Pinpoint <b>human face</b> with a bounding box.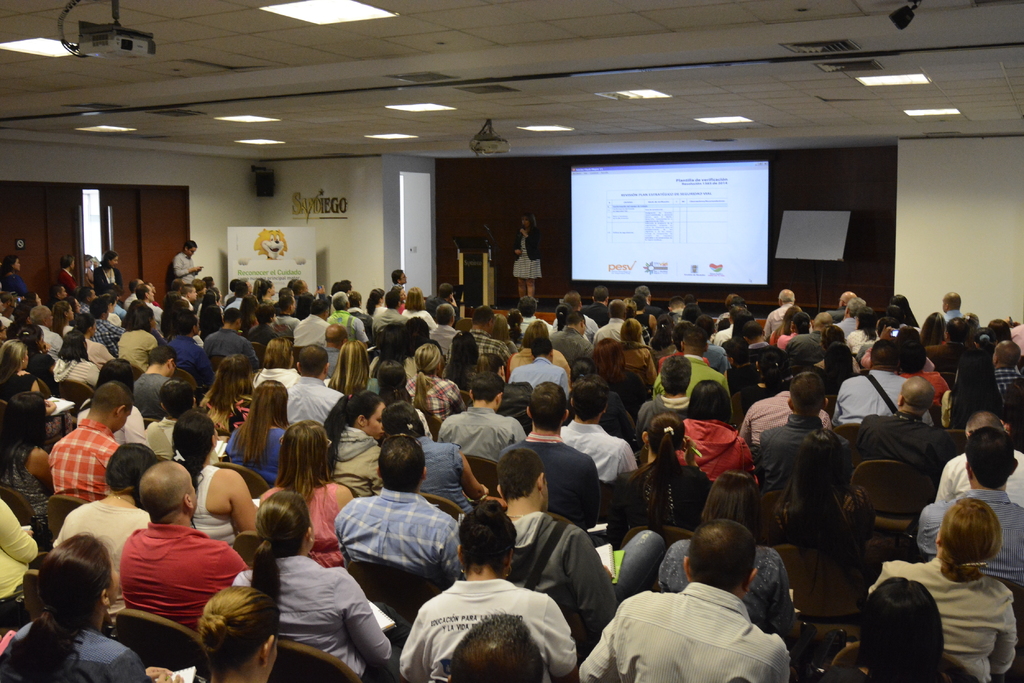
rect(148, 289, 154, 301).
